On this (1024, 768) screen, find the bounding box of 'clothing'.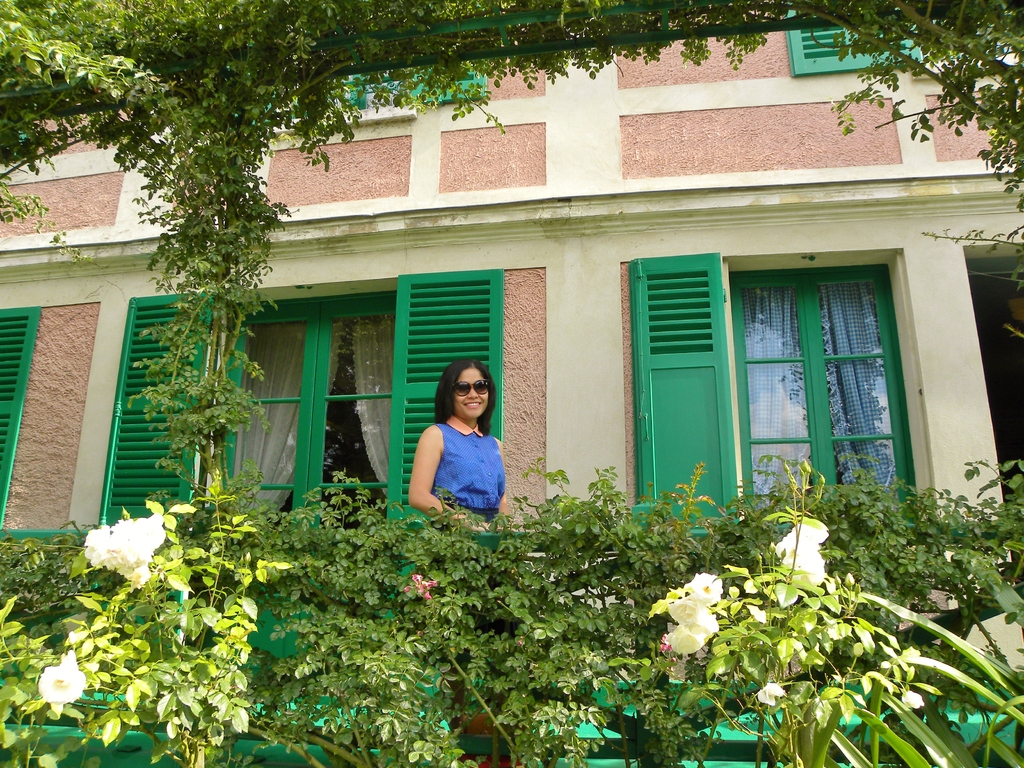
Bounding box: [435,413,510,520].
